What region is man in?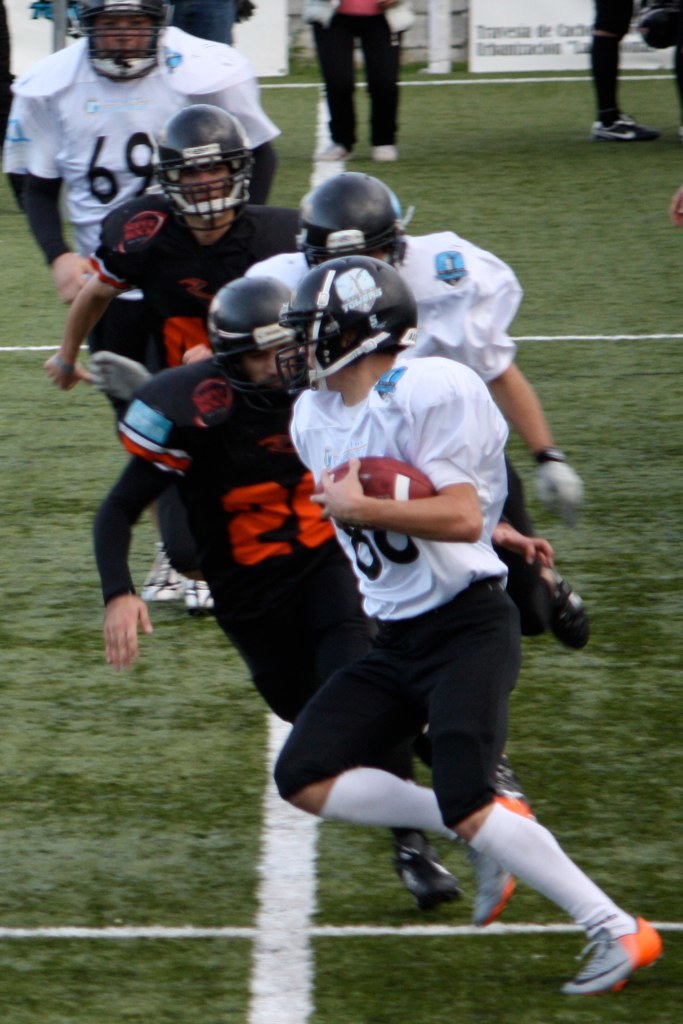
crop(59, 118, 296, 381).
